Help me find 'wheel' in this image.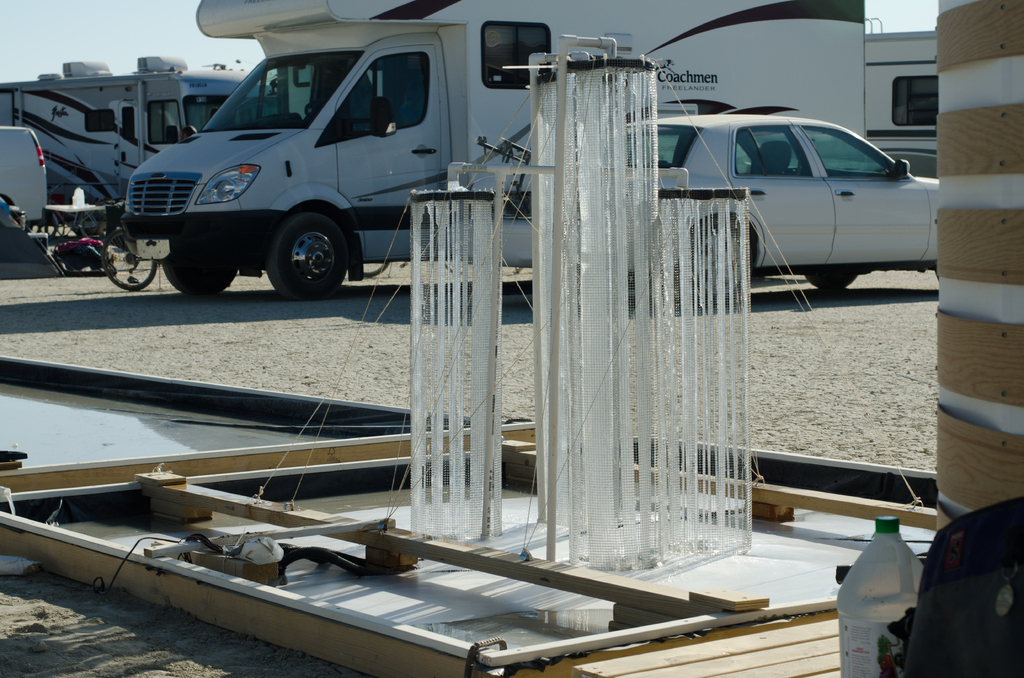
Found it: 267:213:348:302.
